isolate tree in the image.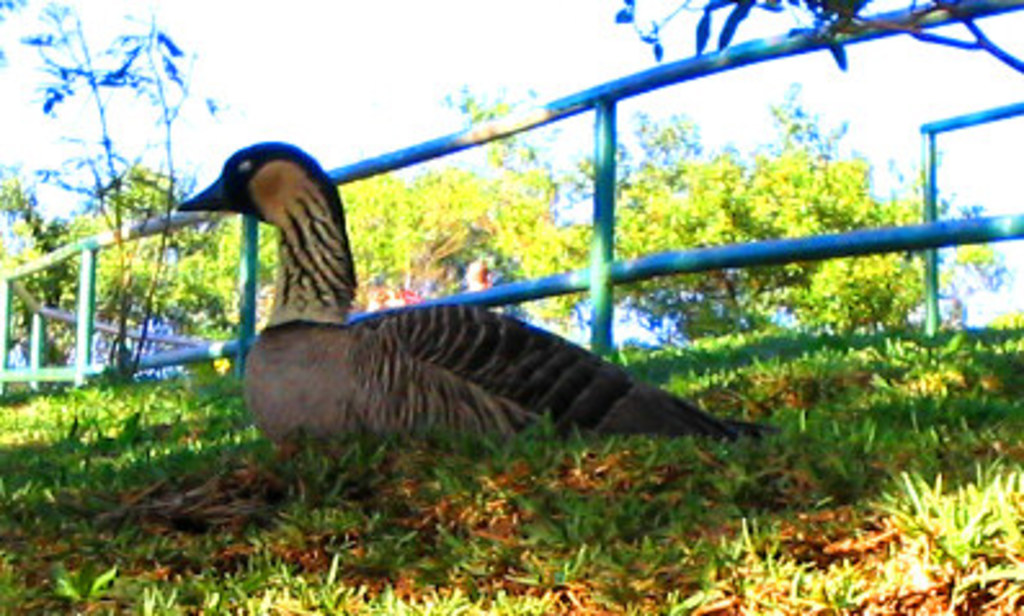
Isolated region: select_region(637, 80, 934, 345).
